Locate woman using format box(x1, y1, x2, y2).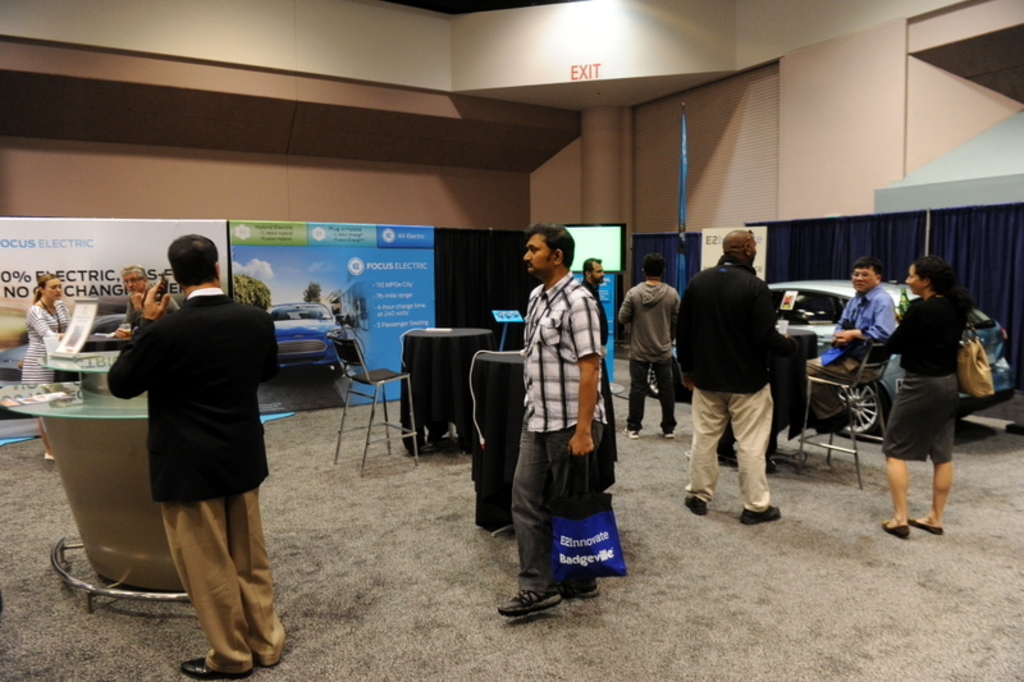
box(869, 239, 991, 540).
